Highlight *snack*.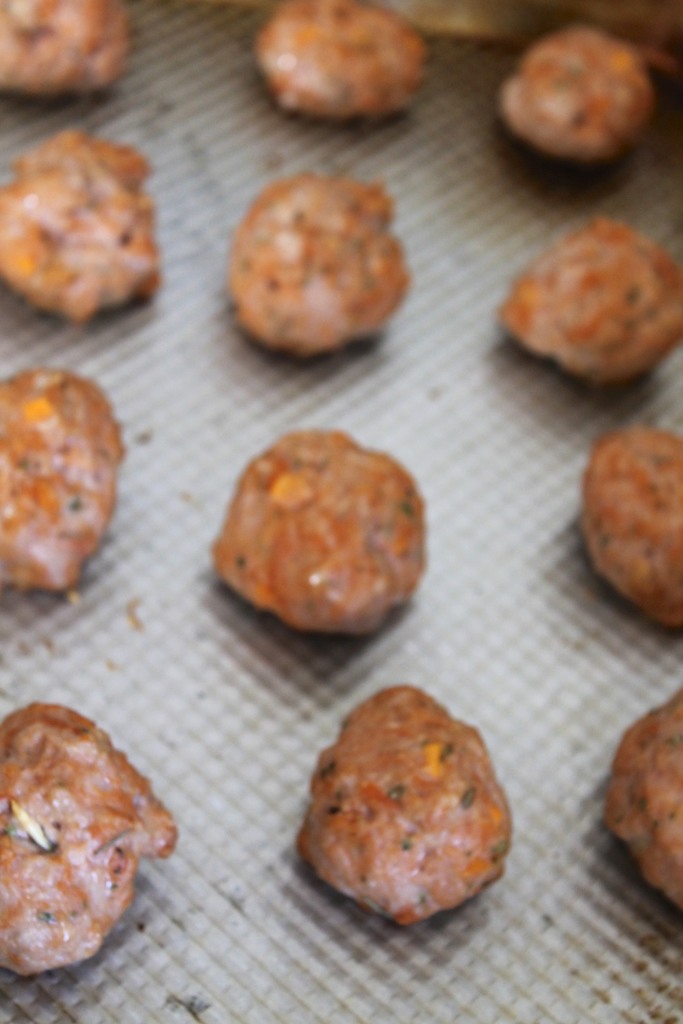
Highlighted region: [207, 426, 431, 637].
